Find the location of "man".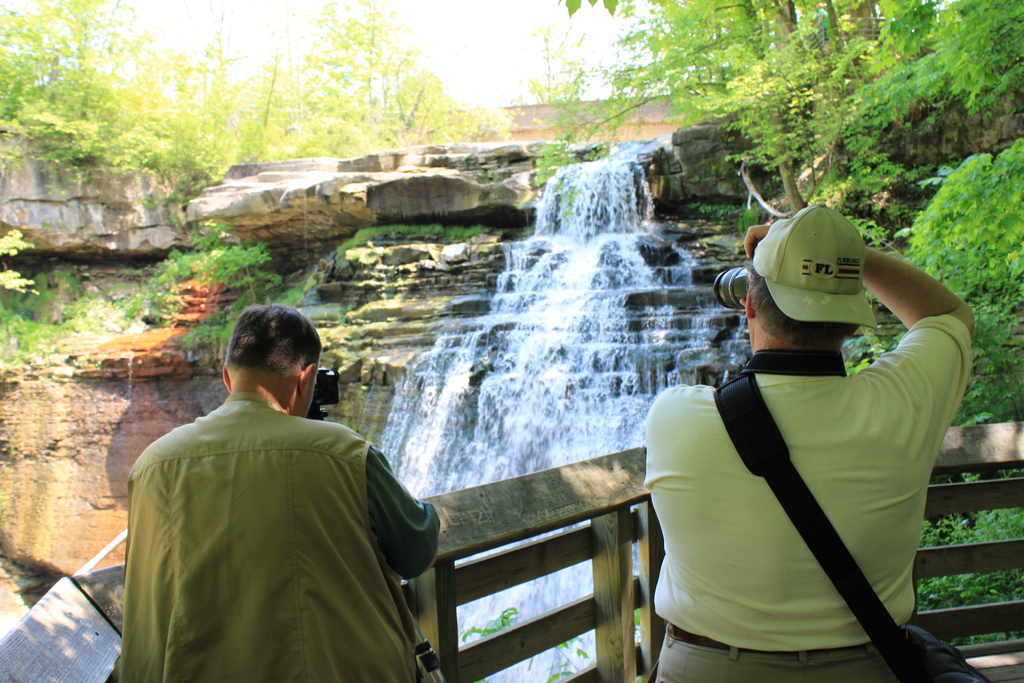
Location: 115/300/447/673.
